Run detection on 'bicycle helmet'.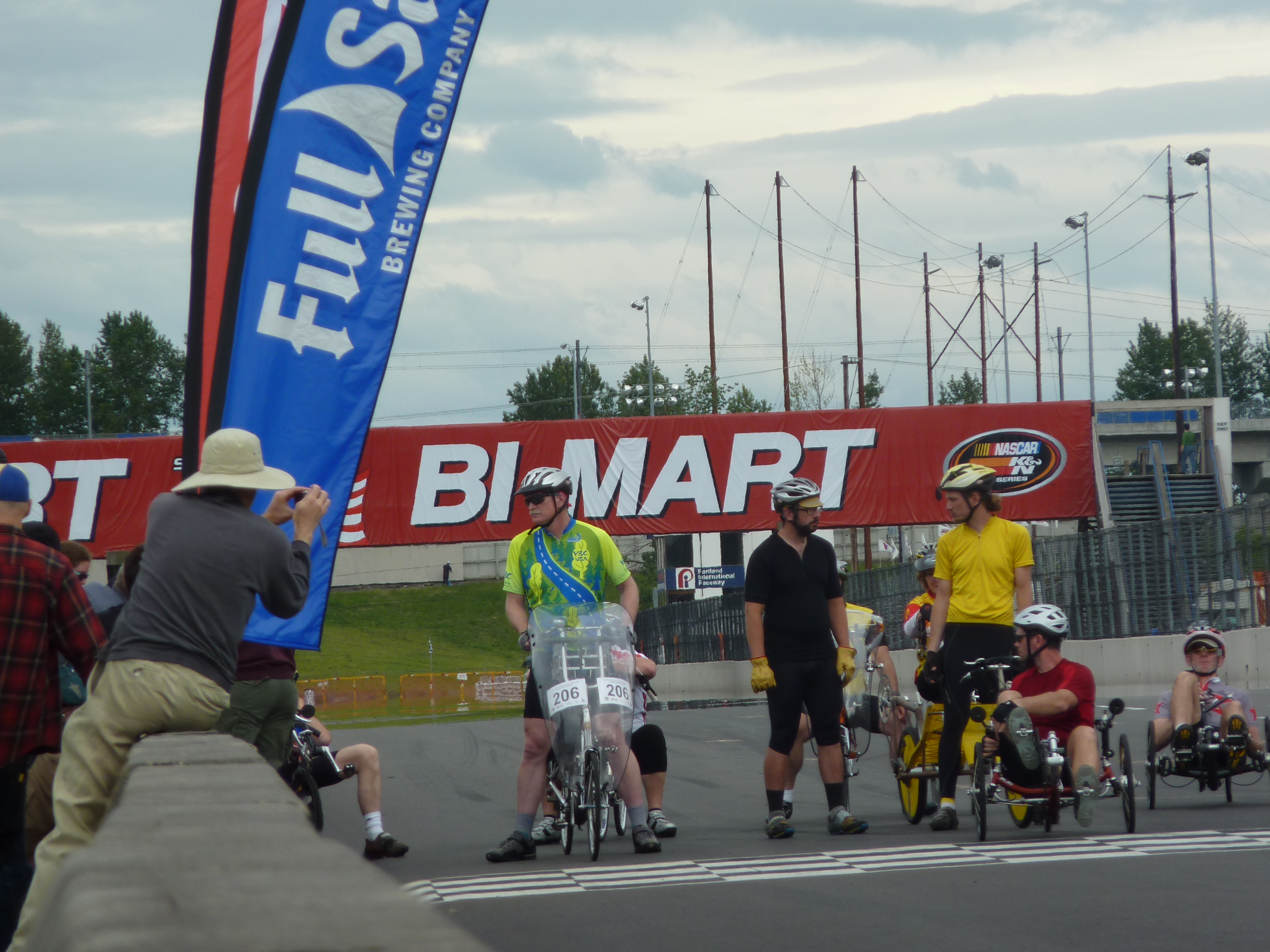
Result: (x1=268, y1=166, x2=282, y2=177).
